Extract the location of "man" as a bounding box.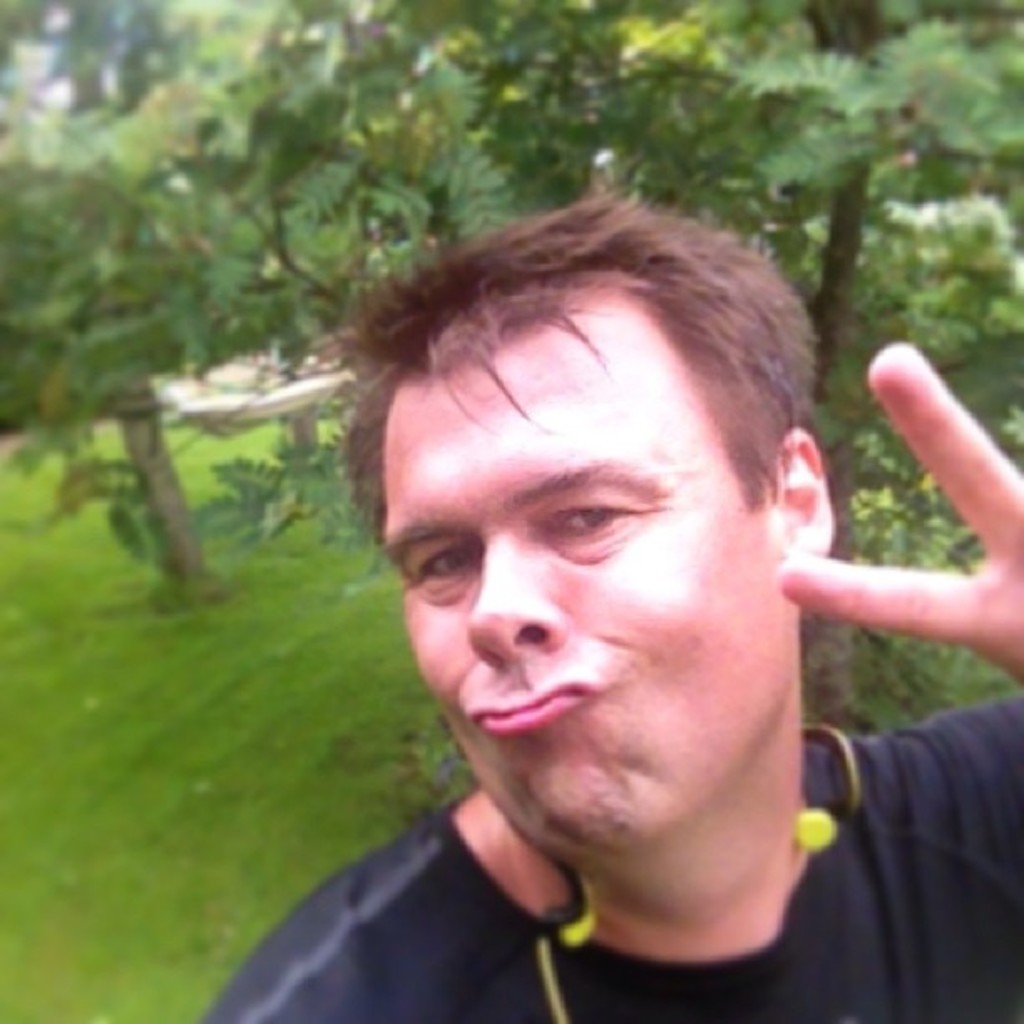
{"left": 85, "top": 179, "right": 1023, "bottom": 1023}.
